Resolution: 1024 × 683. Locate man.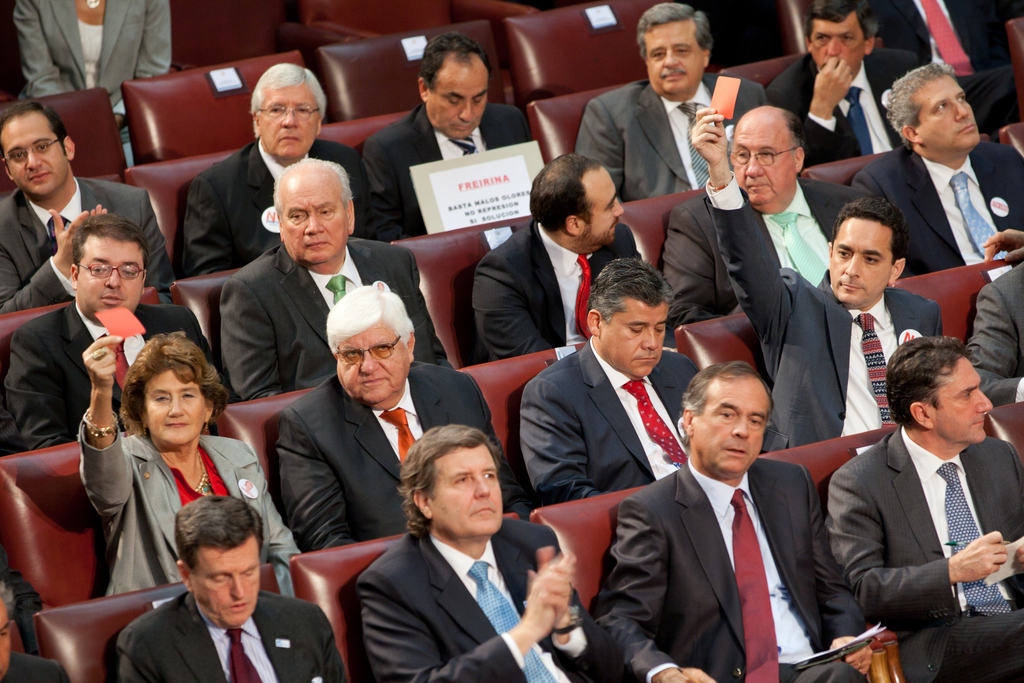
bbox=[174, 62, 390, 276].
